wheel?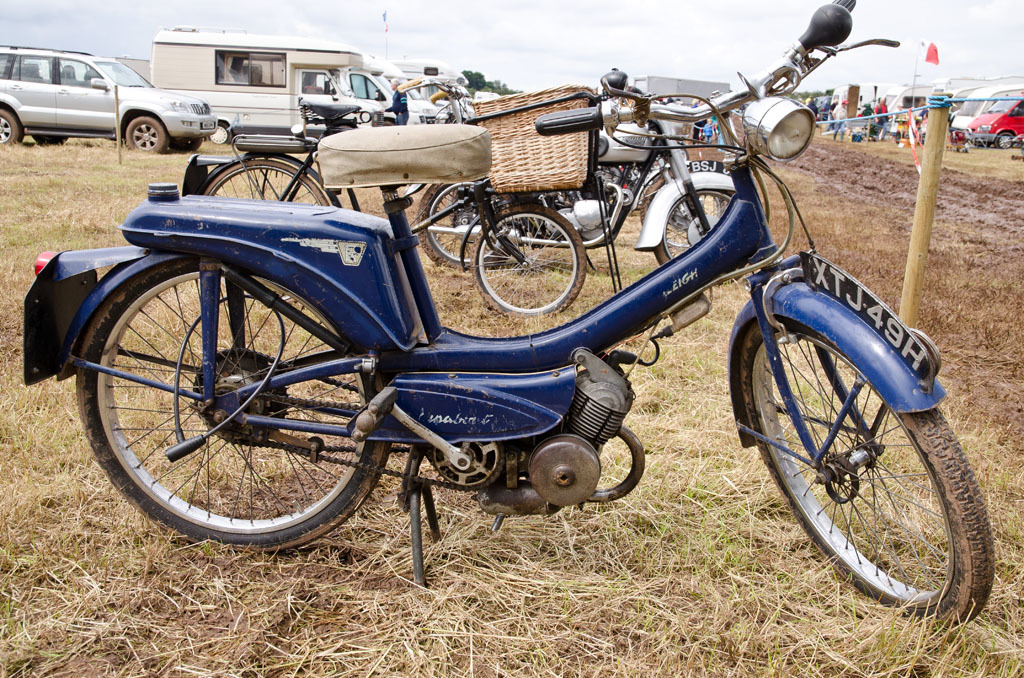
<box>653,187,753,288</box>
